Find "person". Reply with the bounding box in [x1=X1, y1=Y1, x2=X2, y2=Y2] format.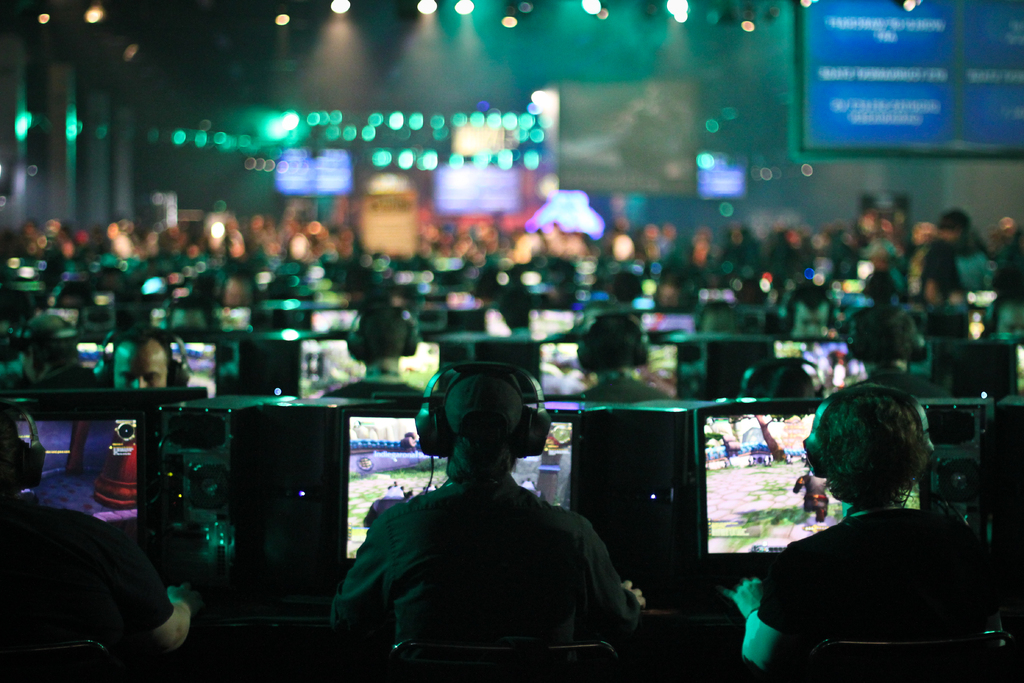
[x1=328, y1=376, x2=647, y2=644].
